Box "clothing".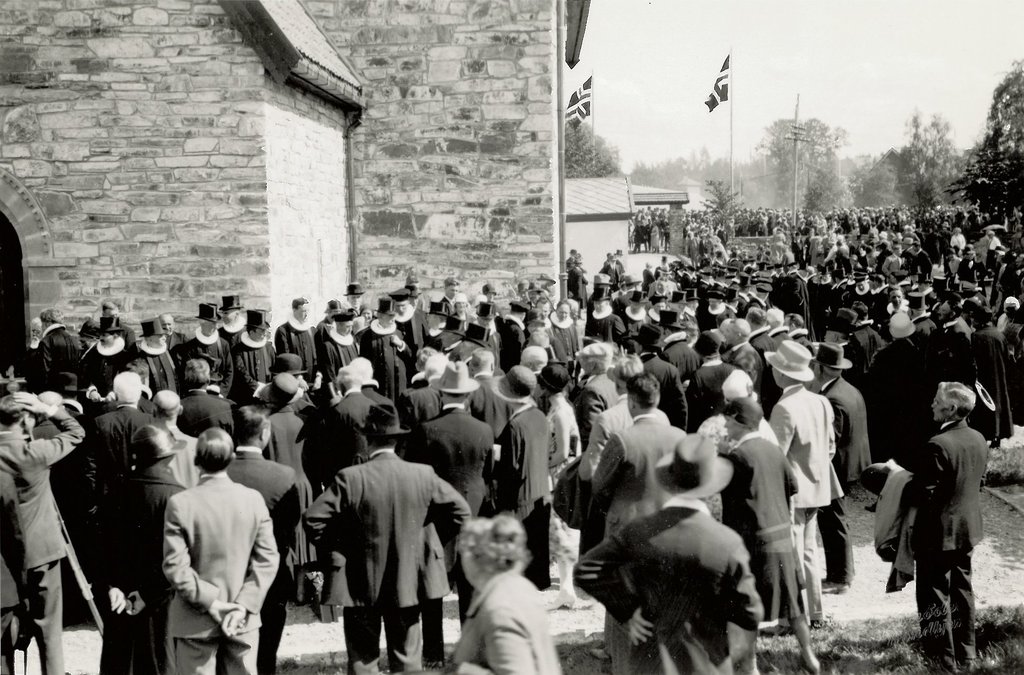
BBox(502, 402, 557, 588).
